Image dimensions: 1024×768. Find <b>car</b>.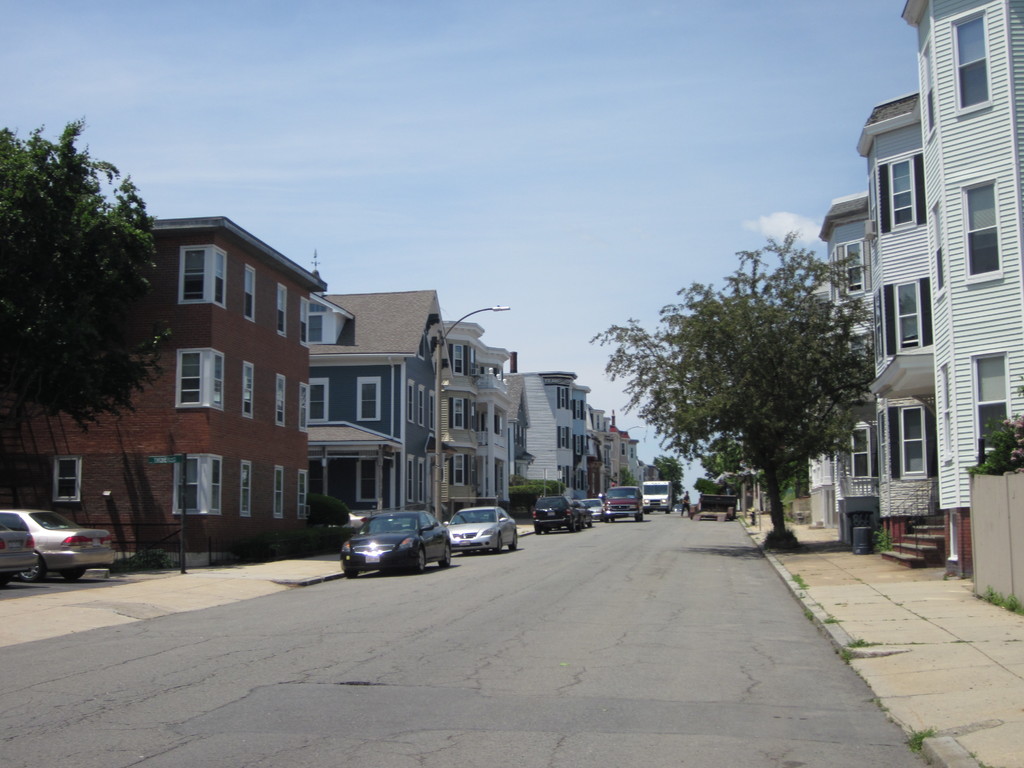
{"x1": 337, "y1": 507, "x2": 456, "y2": 569}.
